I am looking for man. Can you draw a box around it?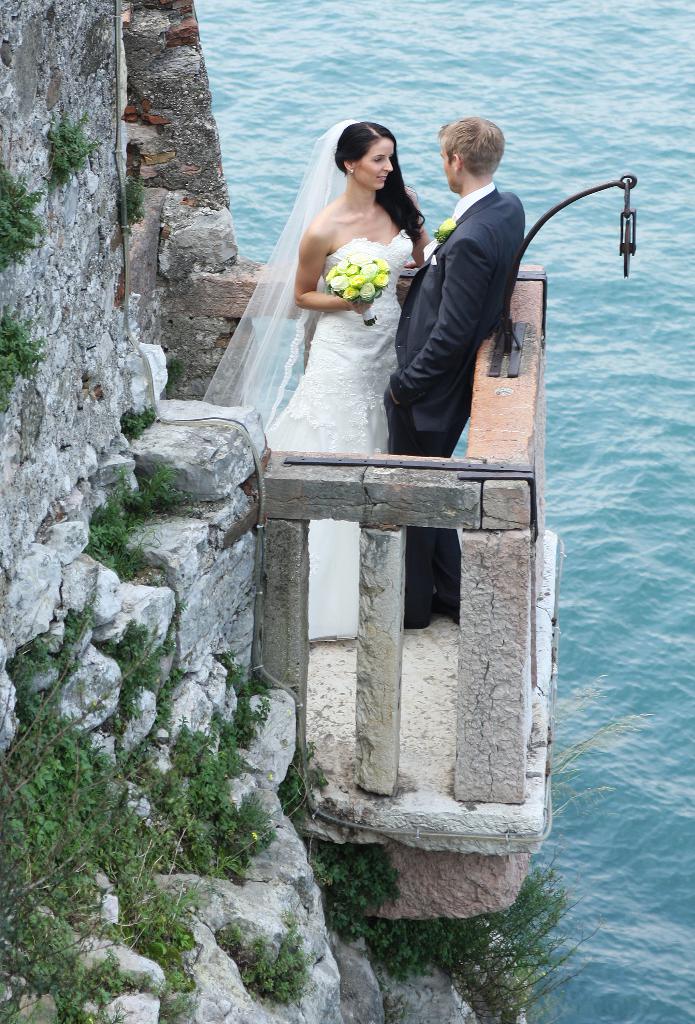
Sure, the bounding box is 383:120:527:628.
